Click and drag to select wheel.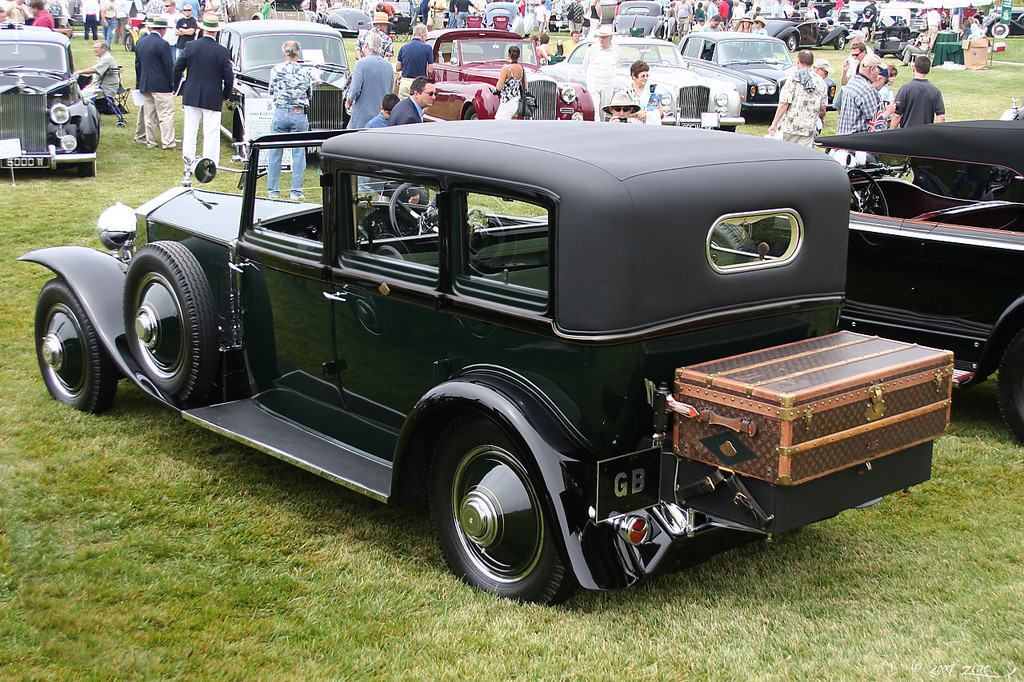
Selection: bbox(414, 415, 579, 612).
